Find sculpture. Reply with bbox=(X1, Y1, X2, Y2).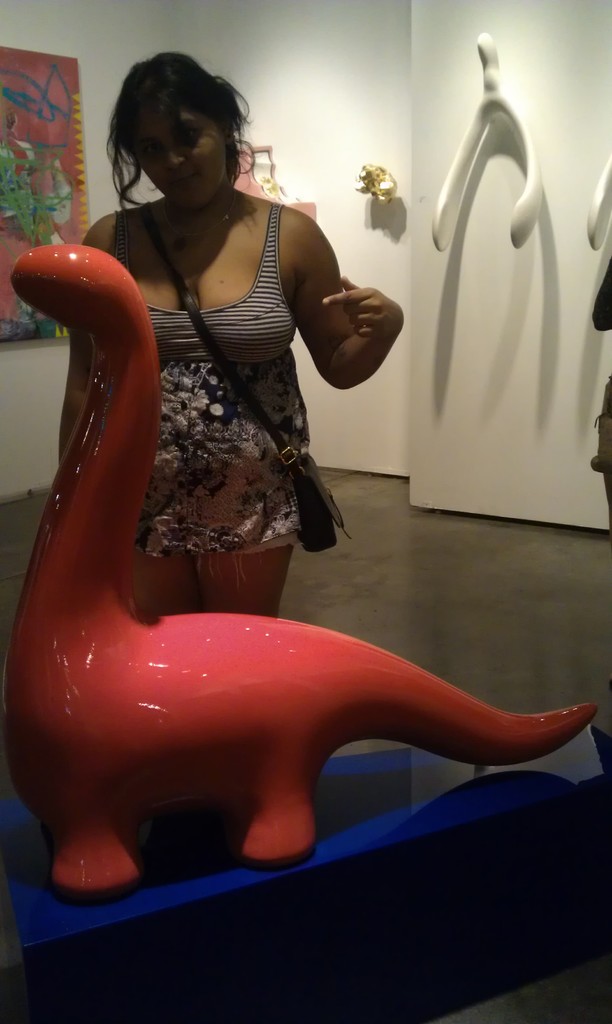
bbox=(584, 154, 611, 259).
